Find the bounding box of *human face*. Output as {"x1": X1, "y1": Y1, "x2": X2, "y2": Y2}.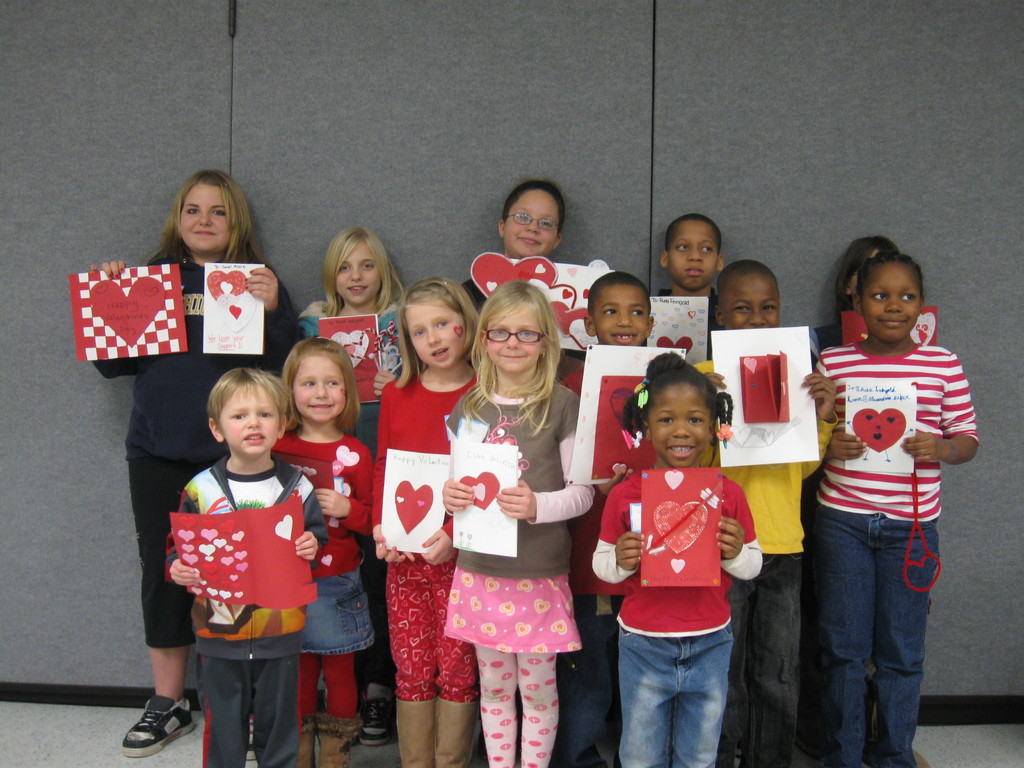
{"x1": 506, "y1": 189, "x2": 557, "y2": 257}.
